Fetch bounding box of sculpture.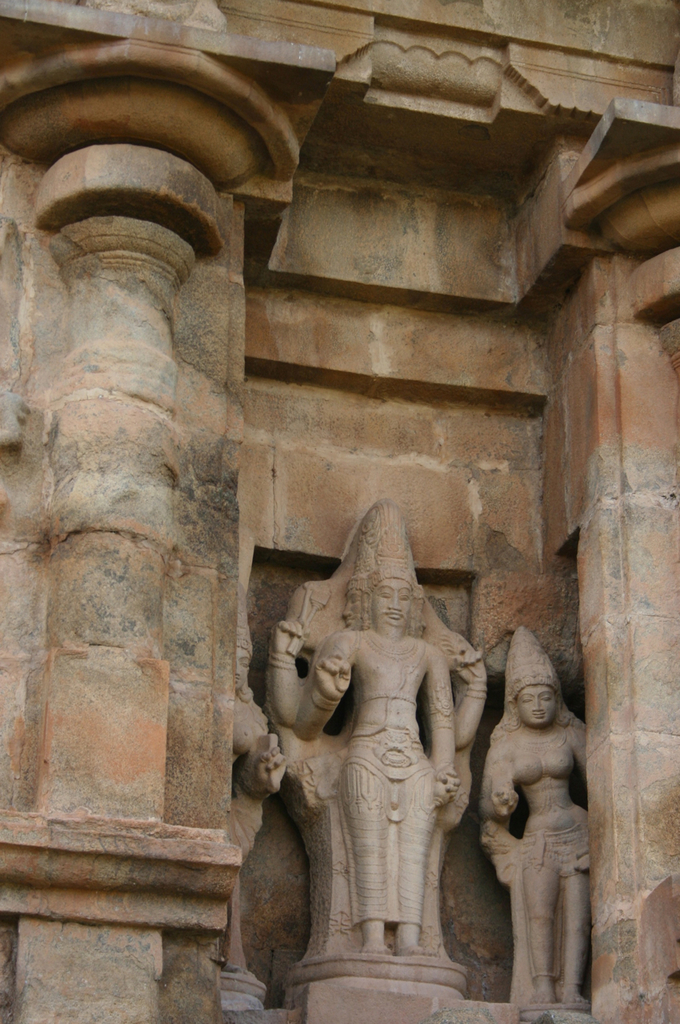
Bbox: select_region(482, 618, 602, 1015).
